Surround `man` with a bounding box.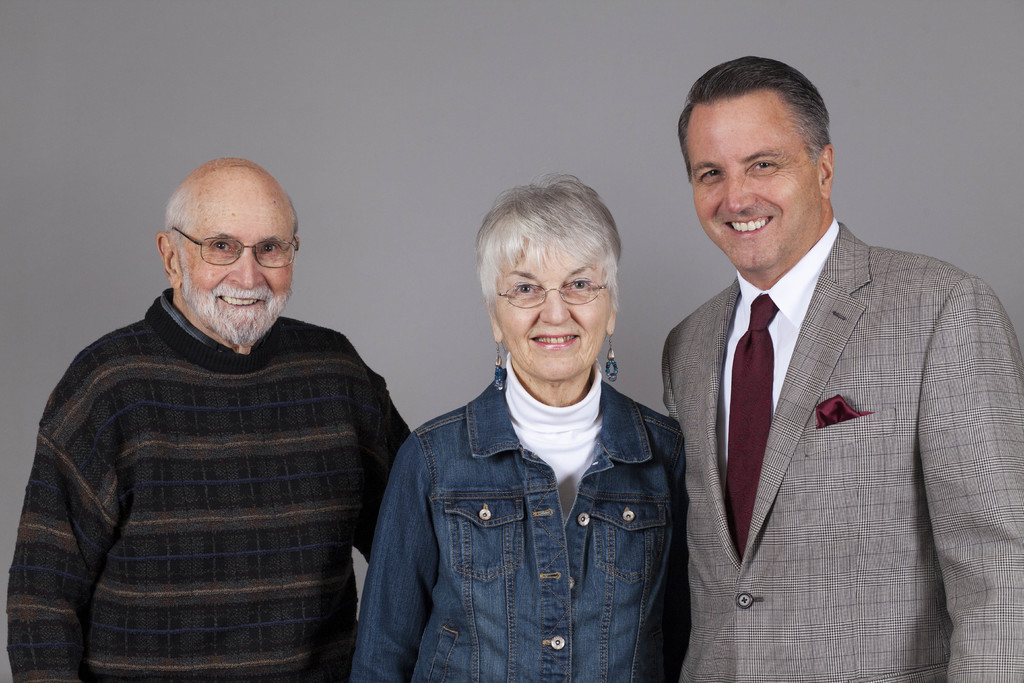
rect(627, 69, 1004, 669).
